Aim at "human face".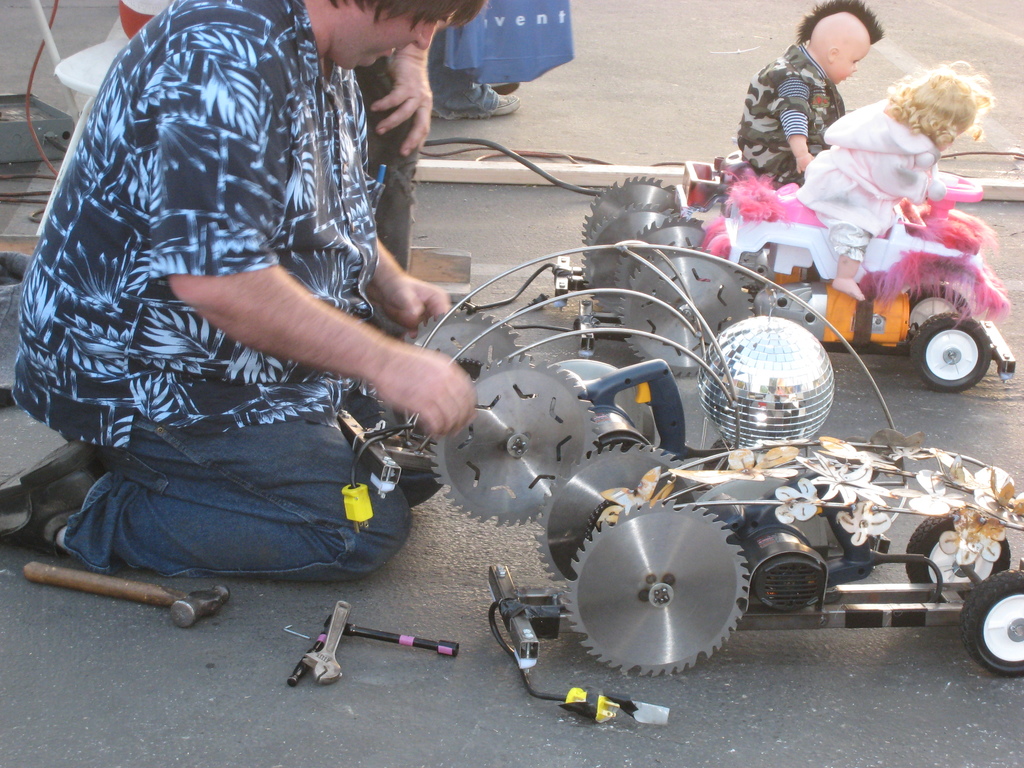
Aimed at <region>838, 43, 865, 81</region>.
